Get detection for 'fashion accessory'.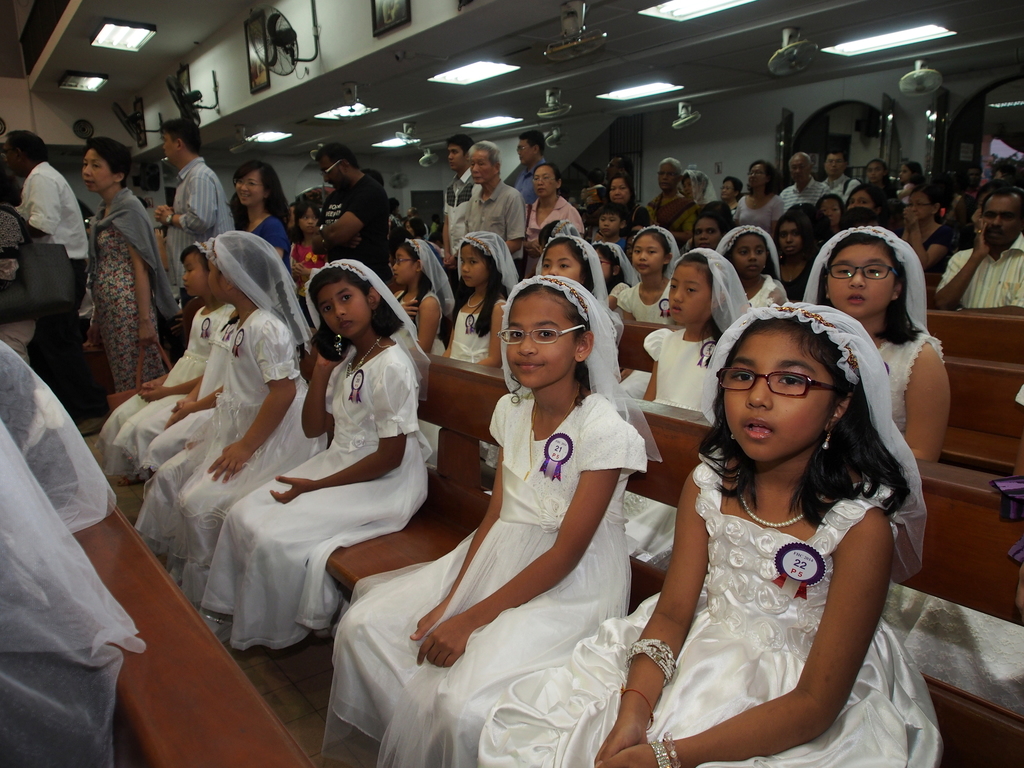
Detection: [left=719, top=220, right=784, bottom=285].
